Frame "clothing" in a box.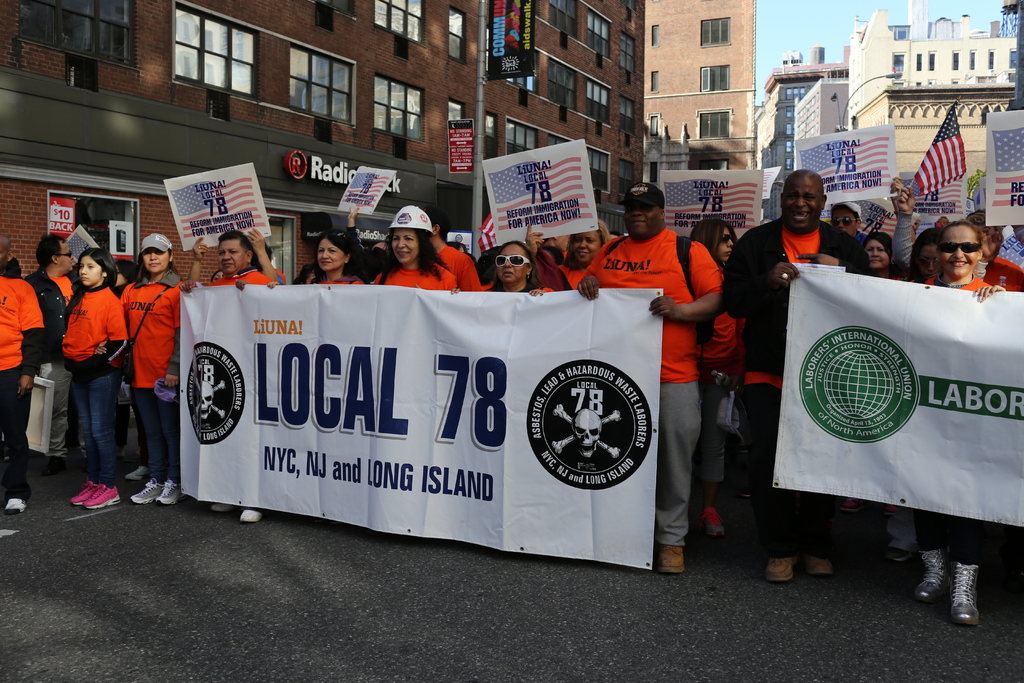
<region>107, 238, 177, 487</region>.
